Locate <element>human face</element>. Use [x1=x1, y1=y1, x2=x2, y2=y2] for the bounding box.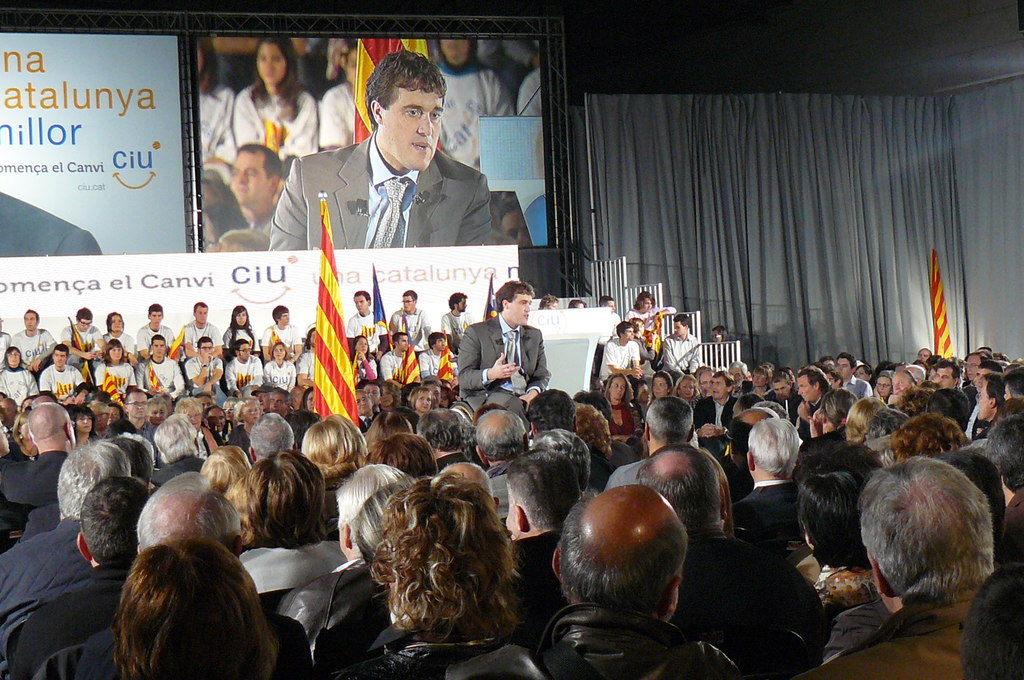
[x1=876, y1=375, x2=890, y2=398].
